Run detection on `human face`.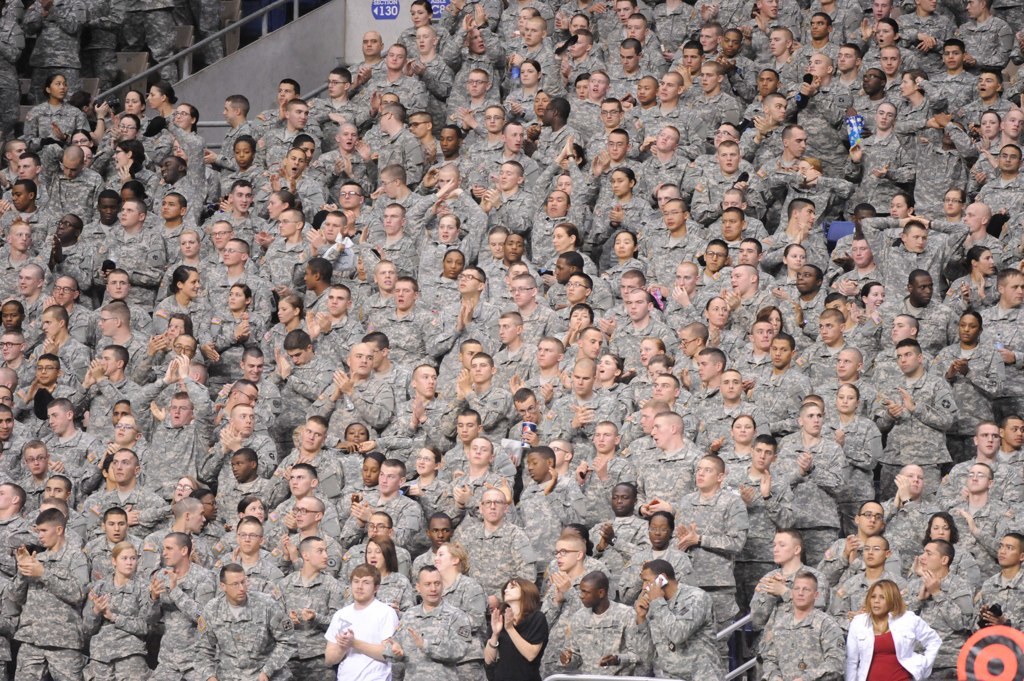
Result: <box>993,537,1023,568</box>.
